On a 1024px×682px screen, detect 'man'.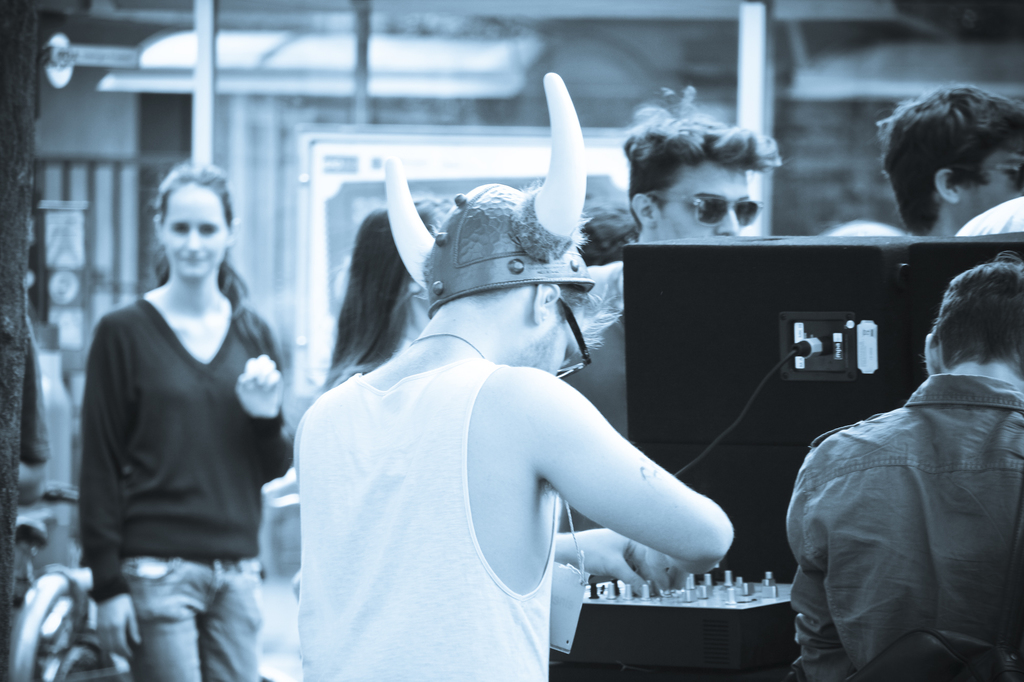
Rect(550, 83, 780, 379).
